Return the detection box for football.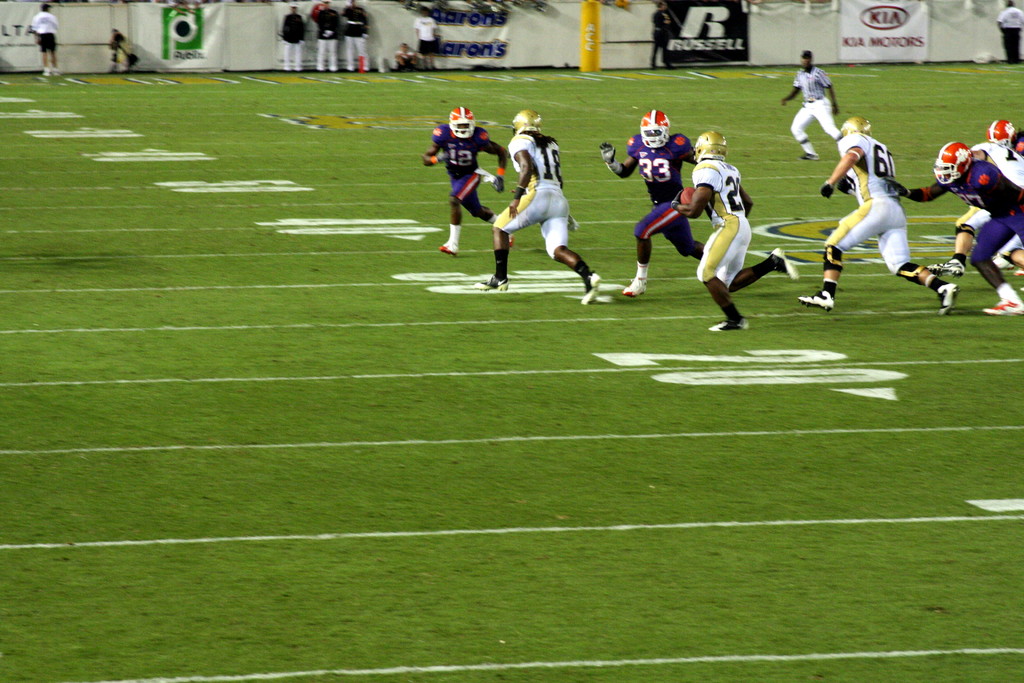
(left=676, top=186, right=700, bottom=208).
